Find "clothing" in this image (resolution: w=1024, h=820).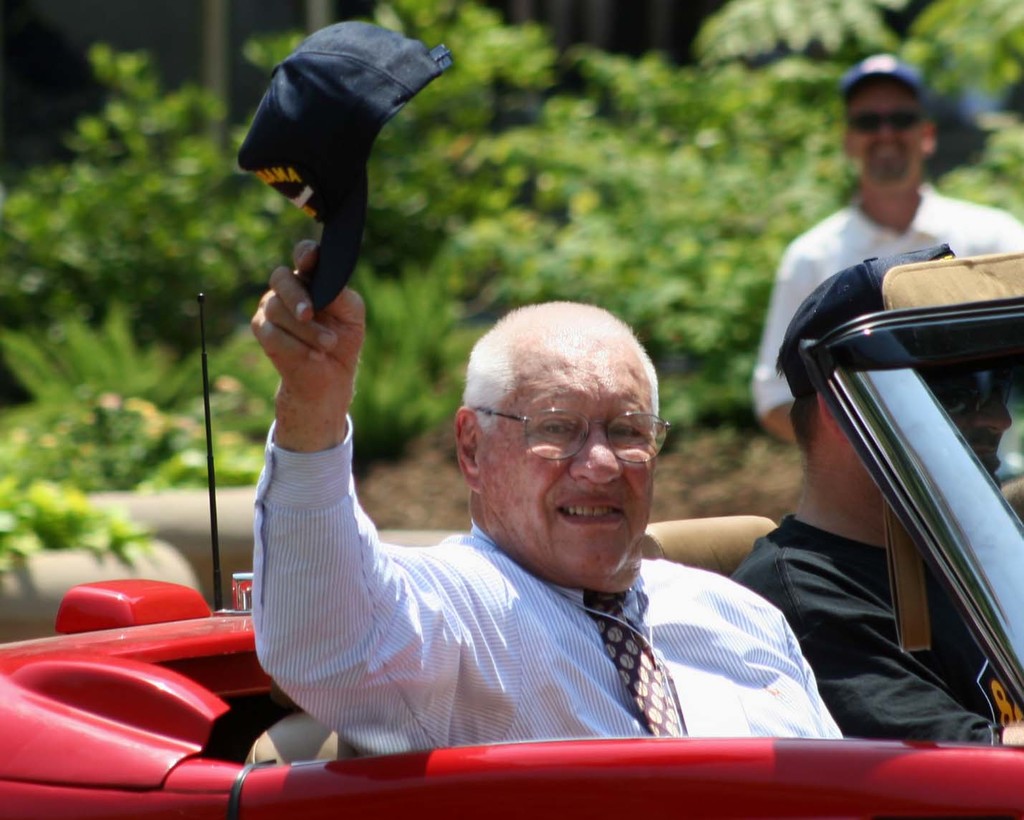
x1=747 y1=201 x2=1023 y2=418.
